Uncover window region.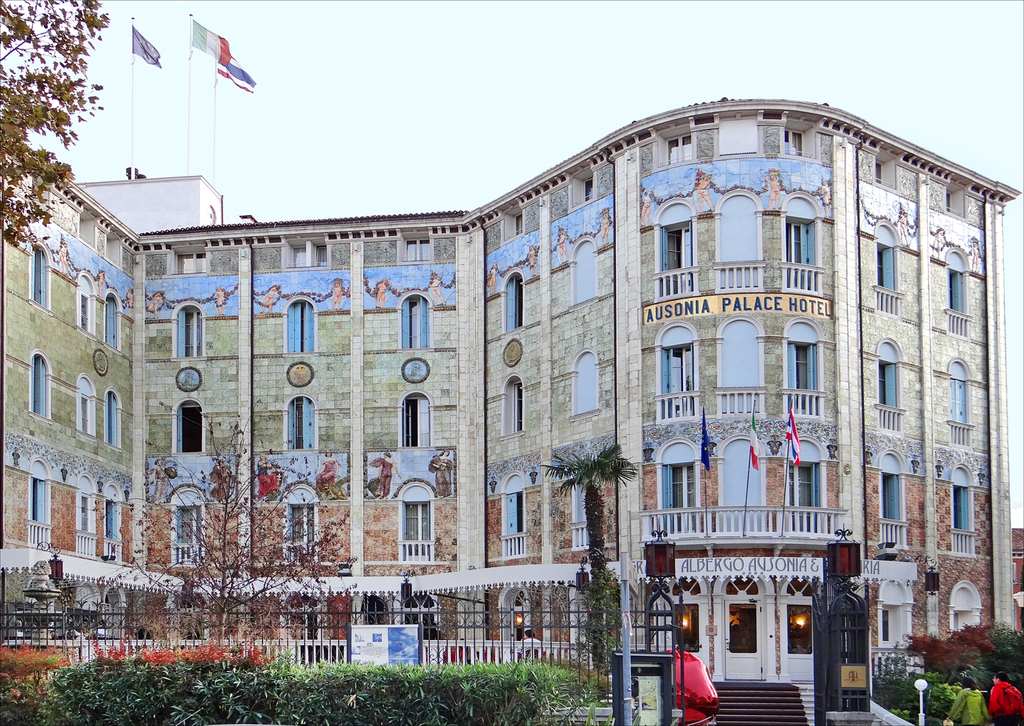
Uncovered: 72/472/96/554.
